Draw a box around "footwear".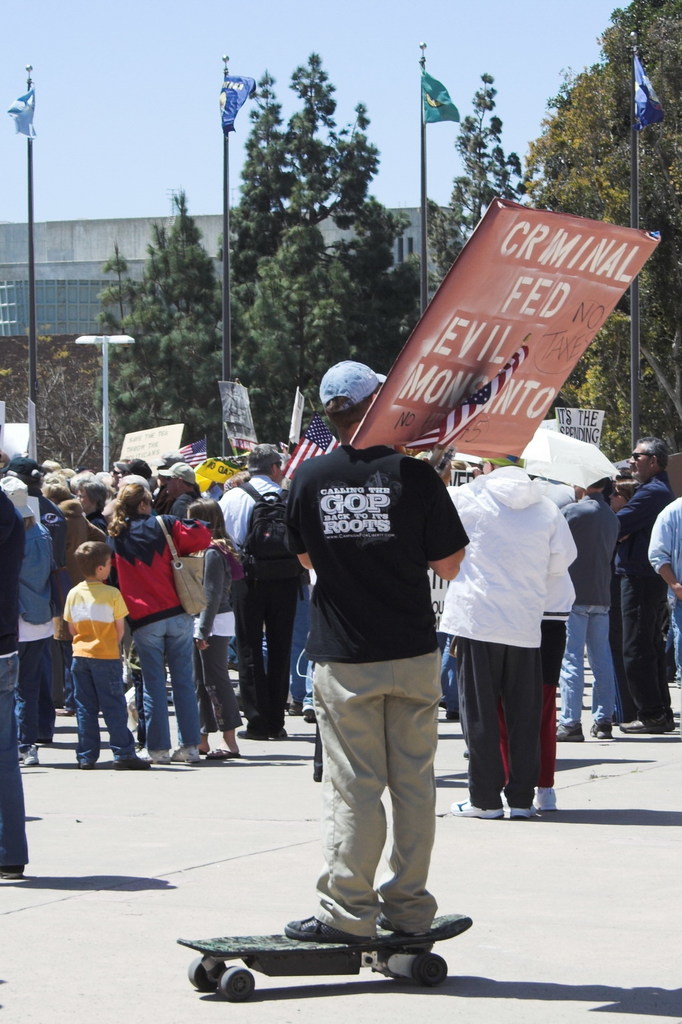
bbox(275, 908, 387, 944).
